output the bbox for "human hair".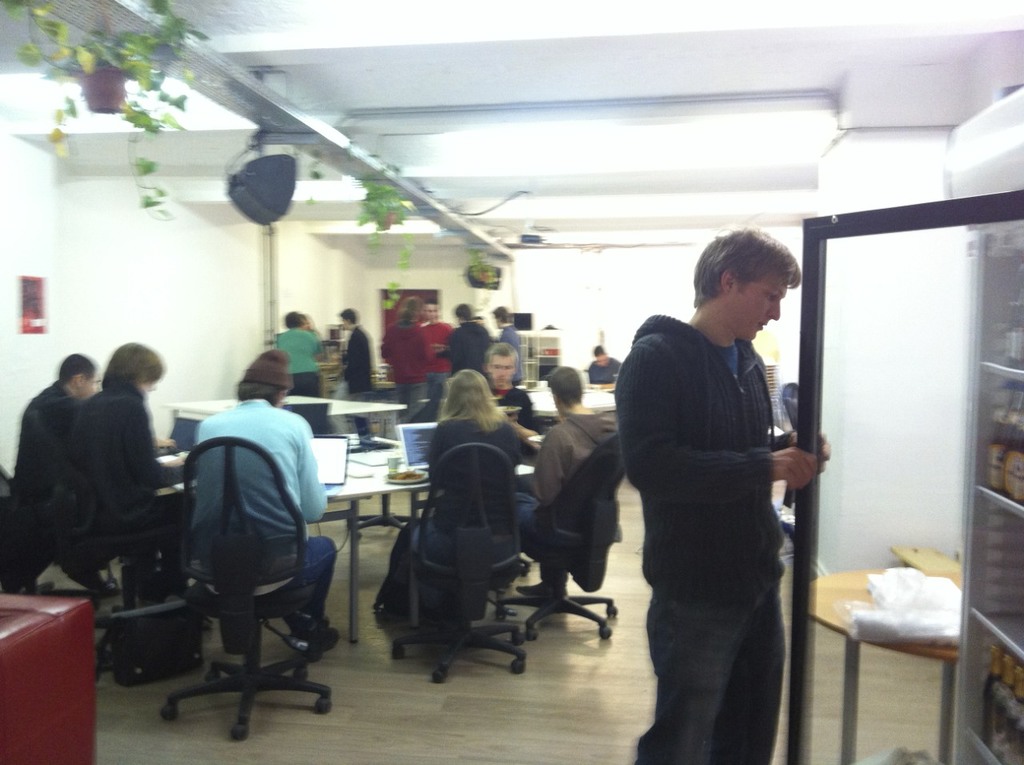
[450,300,481,323].
